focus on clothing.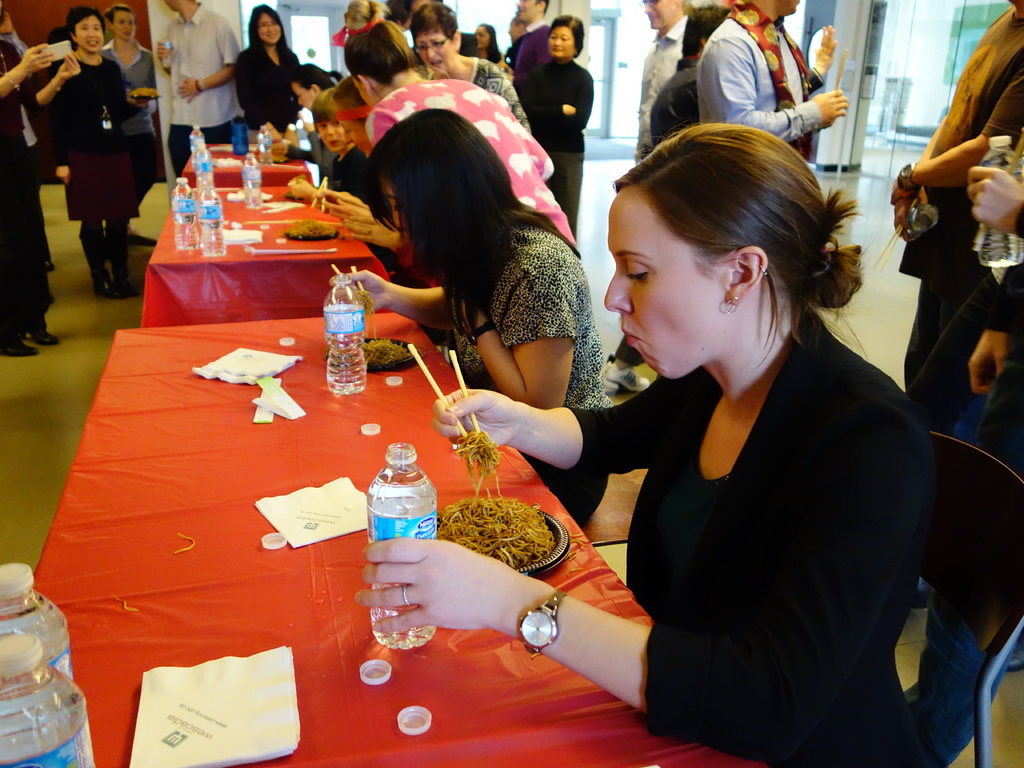
Focused at BBox(900, 214, 1023, 426).
